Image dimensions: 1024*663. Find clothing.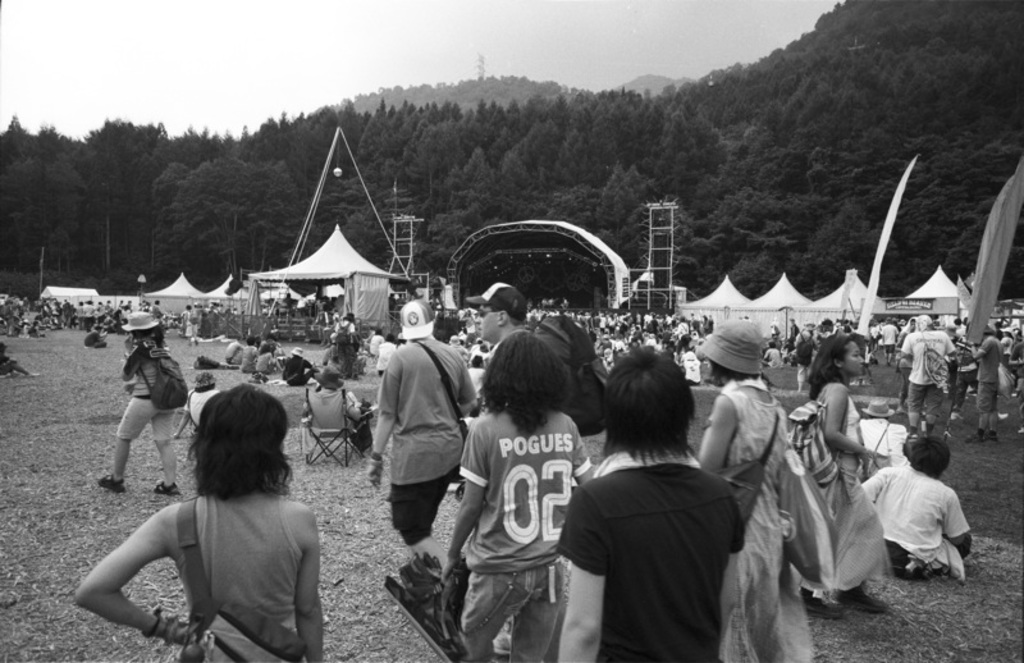
BBox(676, 320, 691, 337).
